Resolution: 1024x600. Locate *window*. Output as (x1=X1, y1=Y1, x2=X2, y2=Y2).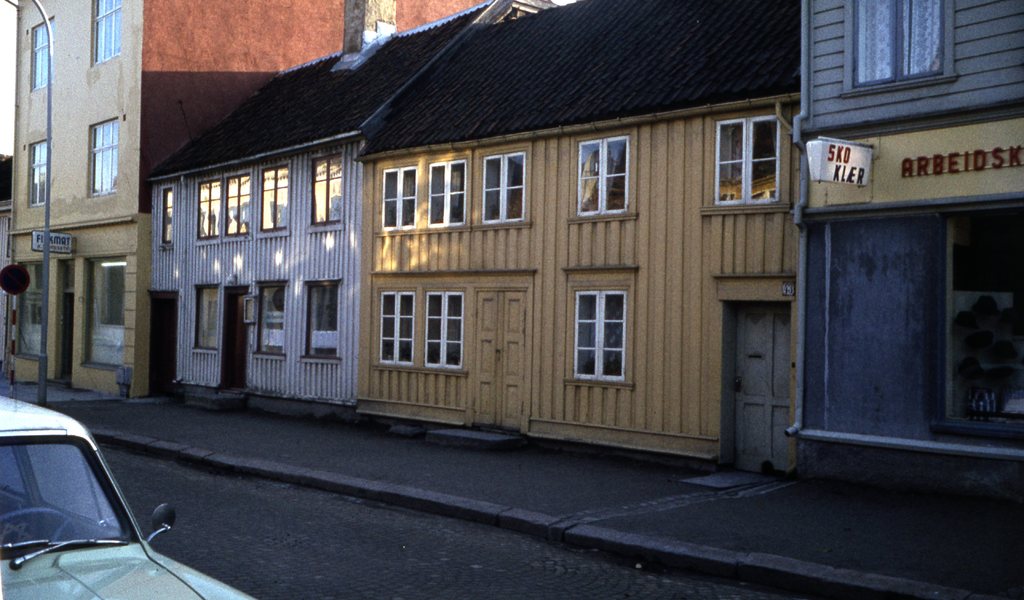
(x1=27, y1=137, x2=52, y2=211).
